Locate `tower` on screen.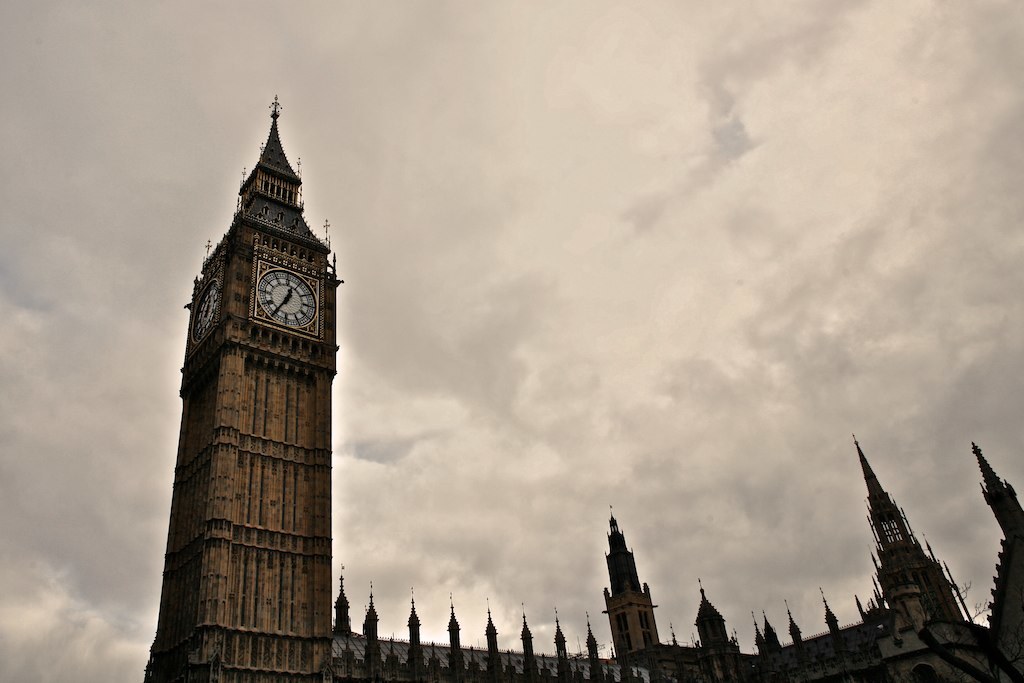
On screen at (689, 582, 735, 651).
